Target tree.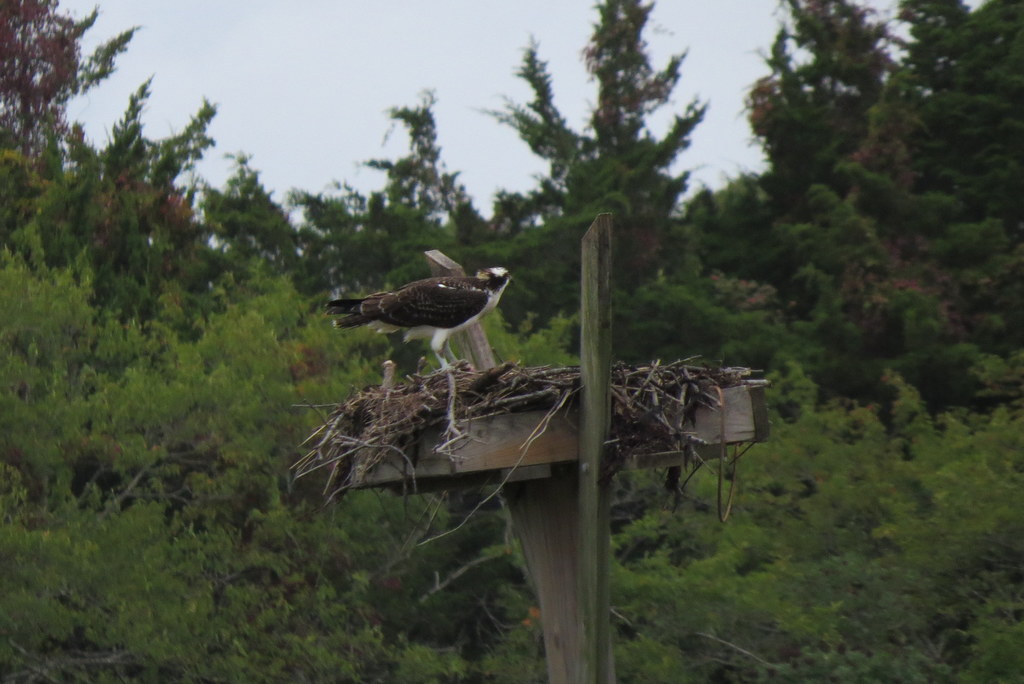
Target region: Rect(492, 0, 714, 236).
